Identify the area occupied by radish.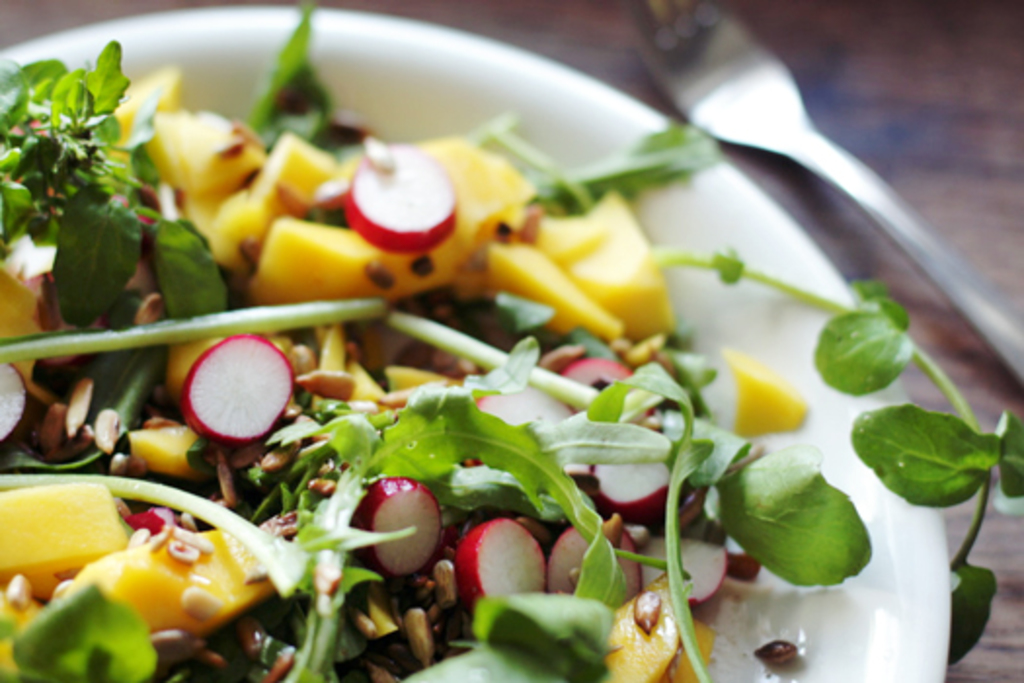
Area: <bbox>632, 529, 735, 603</bbox>.
